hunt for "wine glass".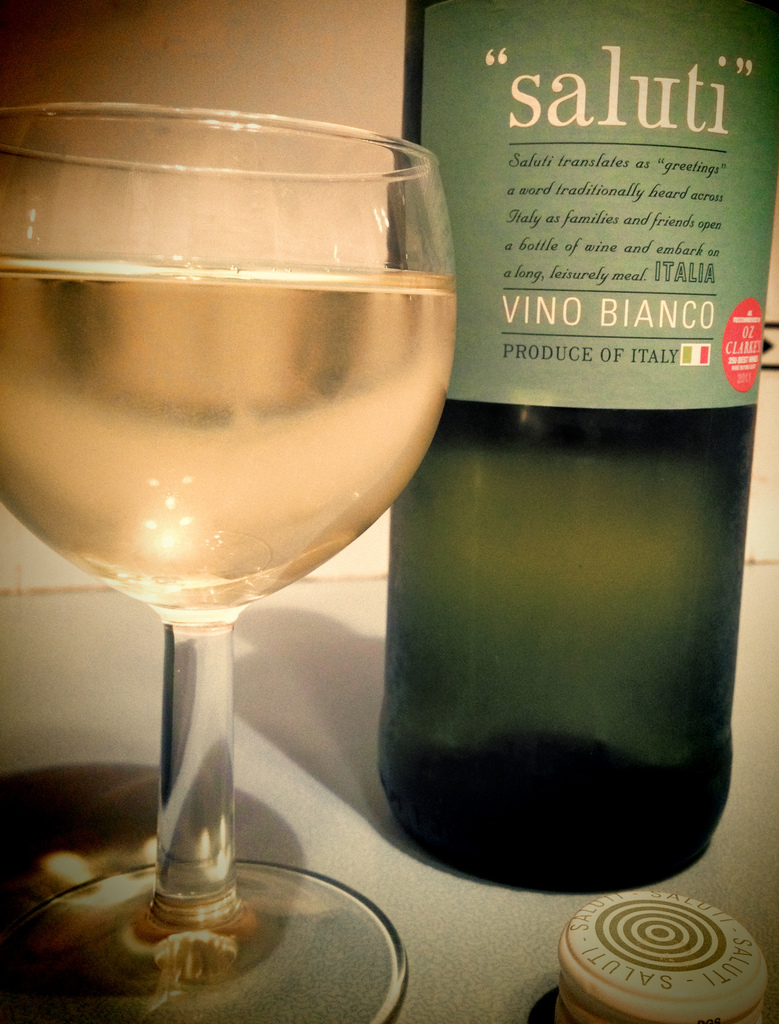
Hunted down at (x1=0, y1=102, x2=458, y2=1023).
